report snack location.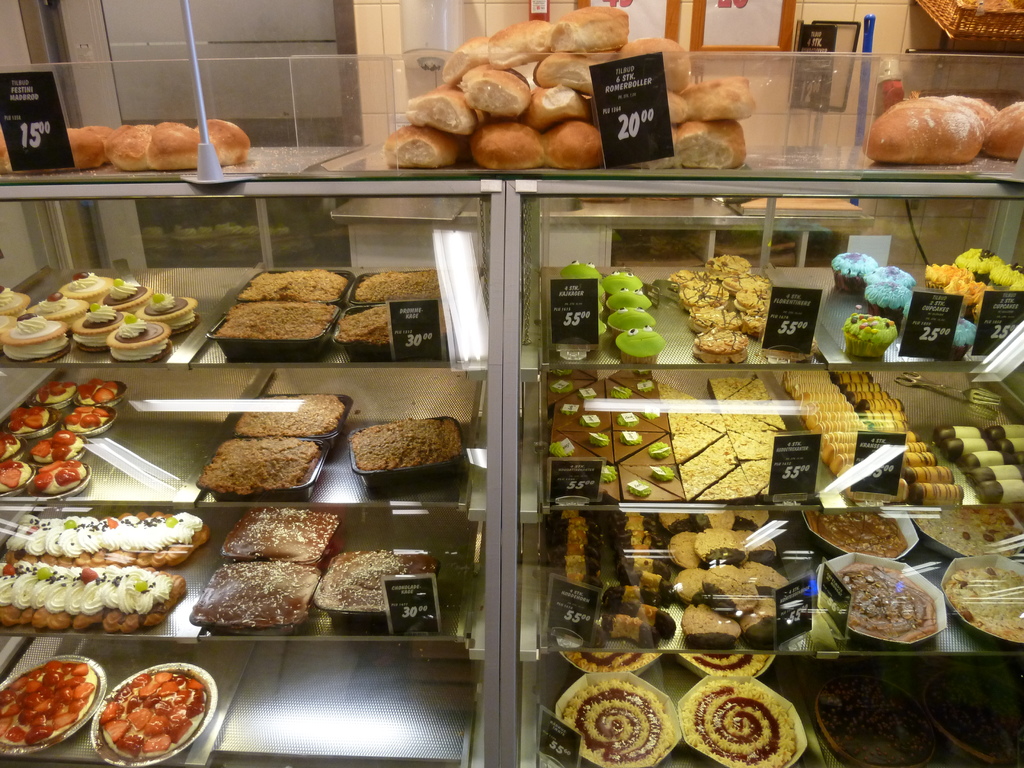
Report: box(610, 309, 660, 340).
